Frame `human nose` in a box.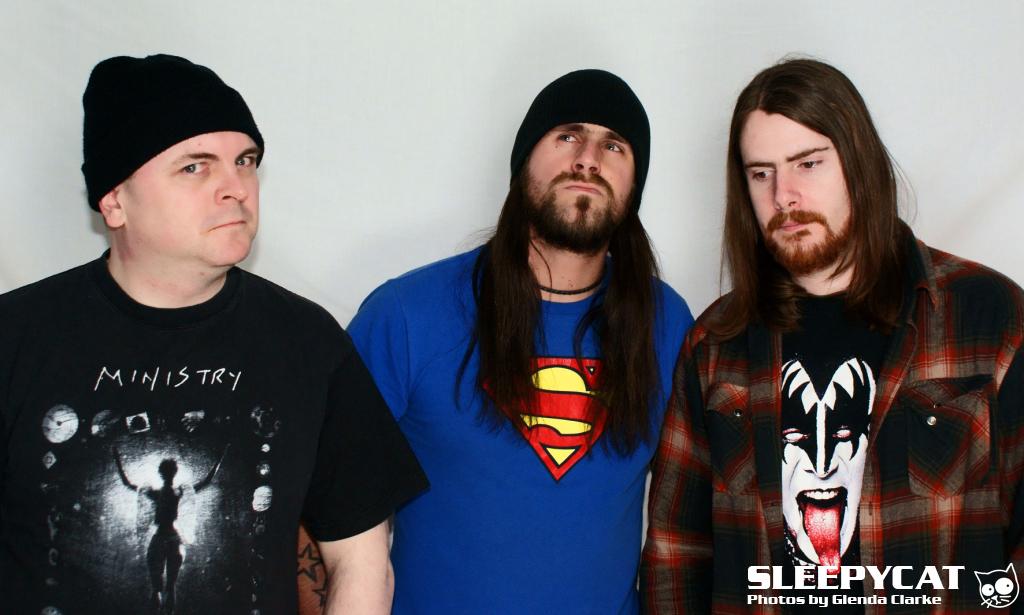
571 139 602 173.
